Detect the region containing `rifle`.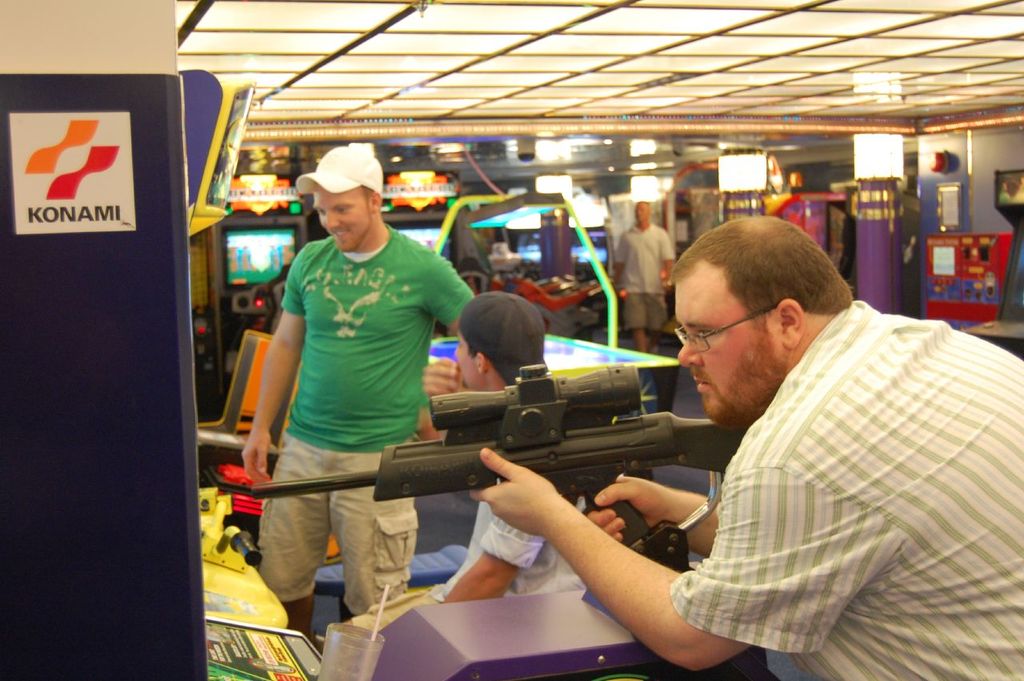
l=255, t=348, r=767, b=571.
